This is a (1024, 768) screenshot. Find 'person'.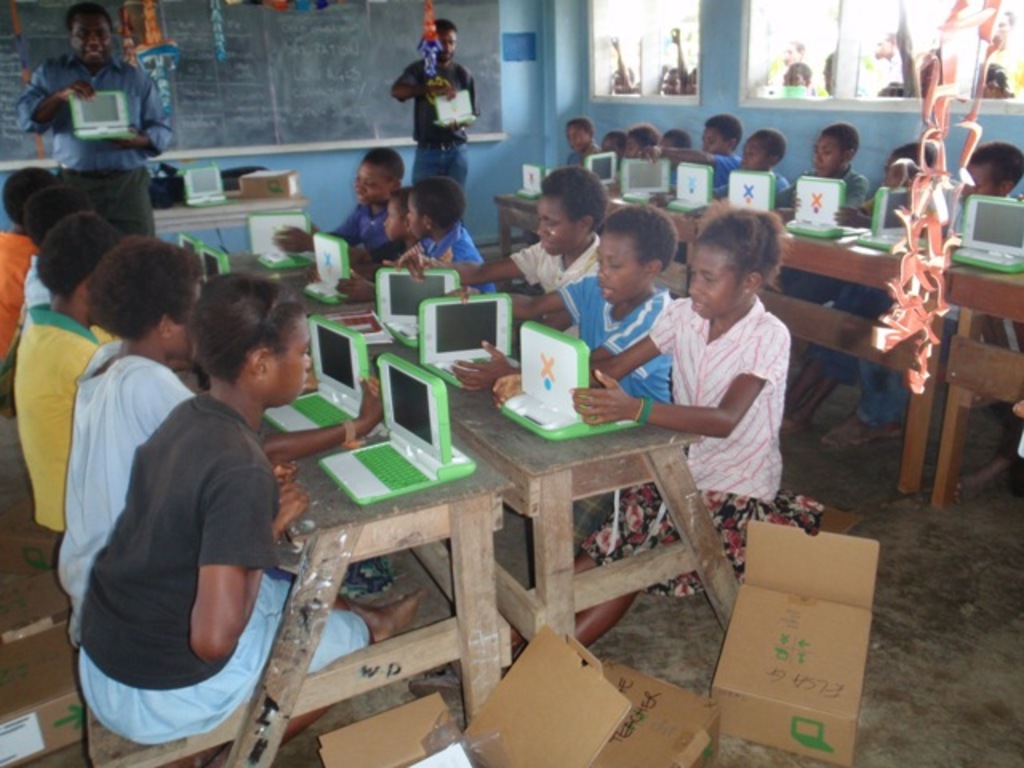
Bounding box: pyautogui.locateOnScreen(659, 126, 690, 154).
